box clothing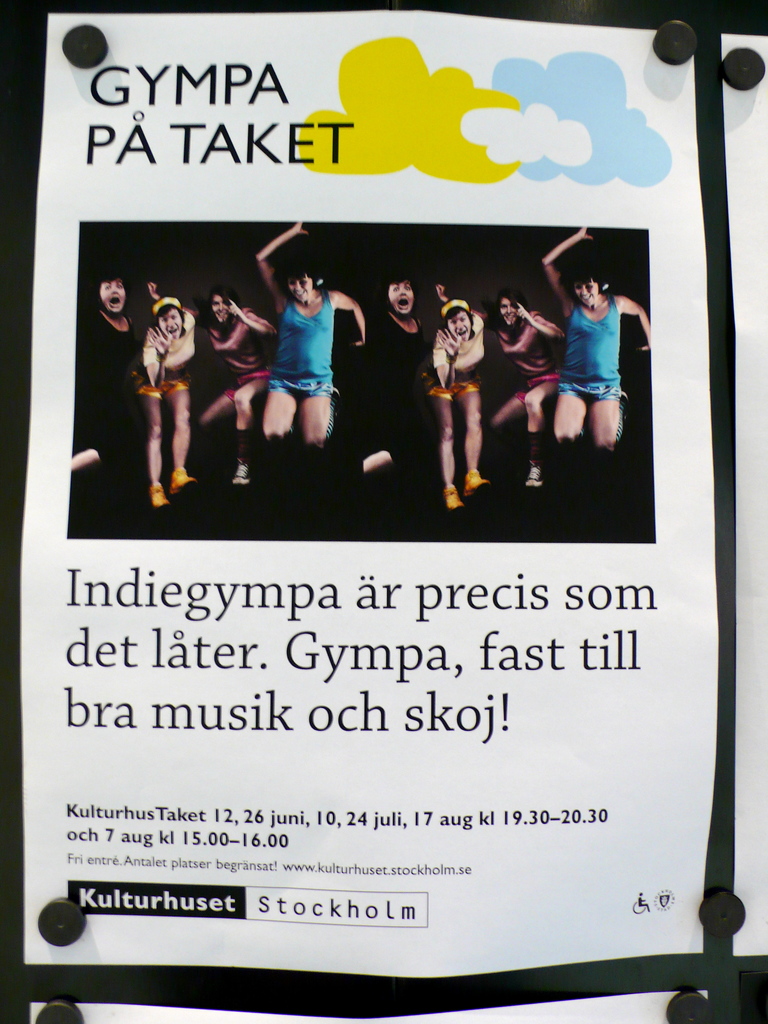
79, 298, 123, 385
